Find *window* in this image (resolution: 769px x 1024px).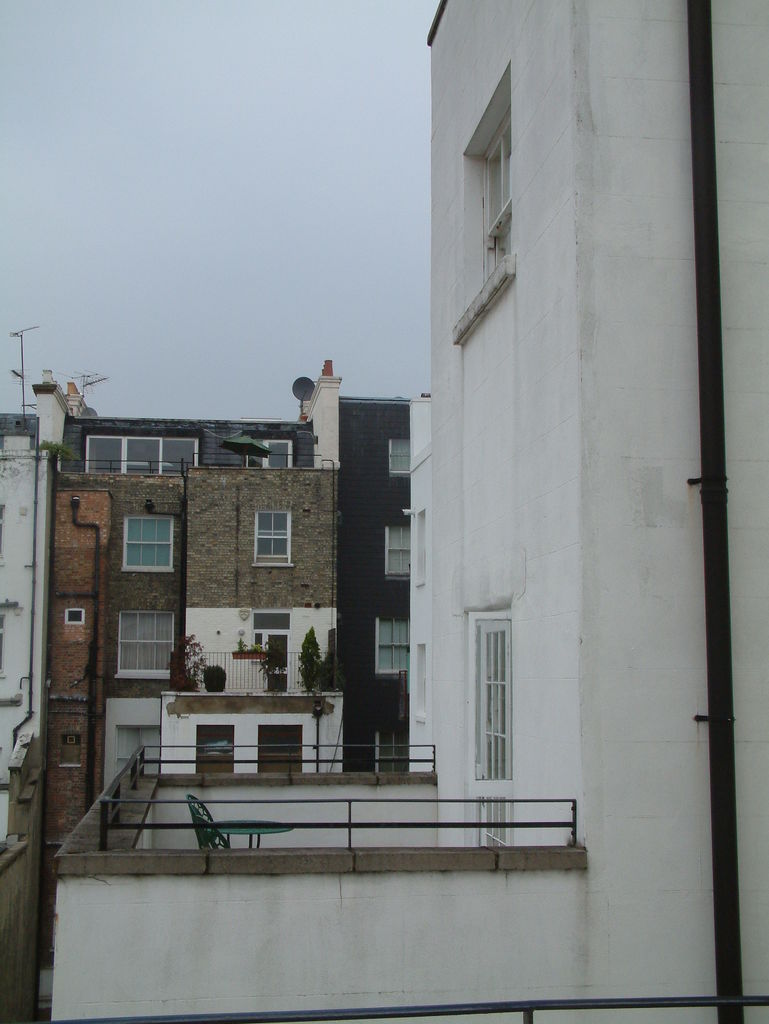
crop(377, 616, 408, 672).
